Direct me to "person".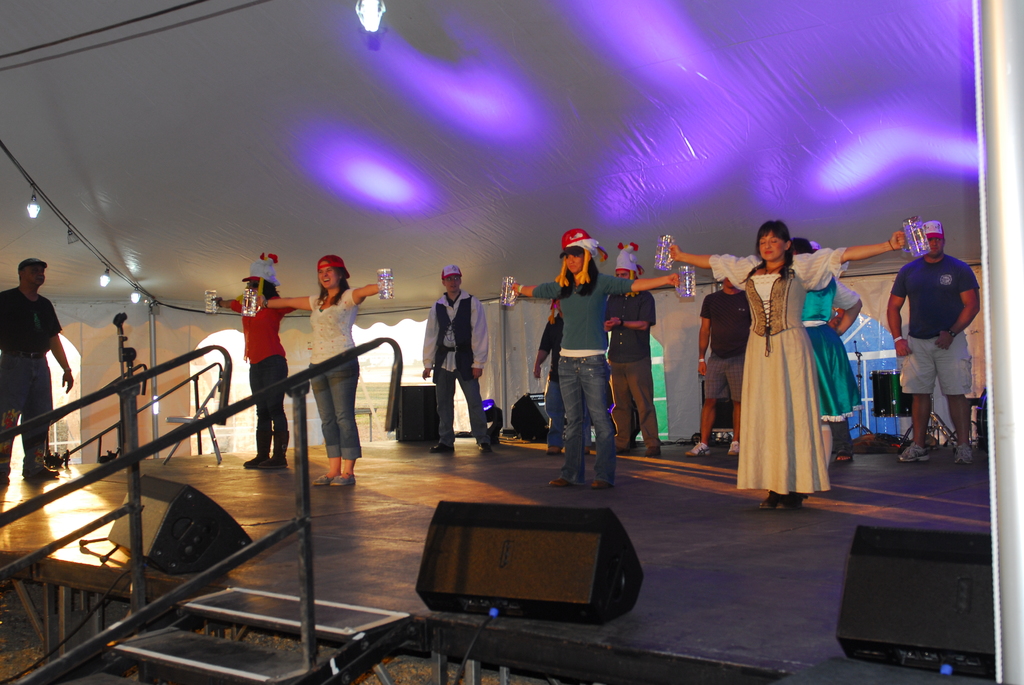
Direction: region(509, 244, 677, 490).
